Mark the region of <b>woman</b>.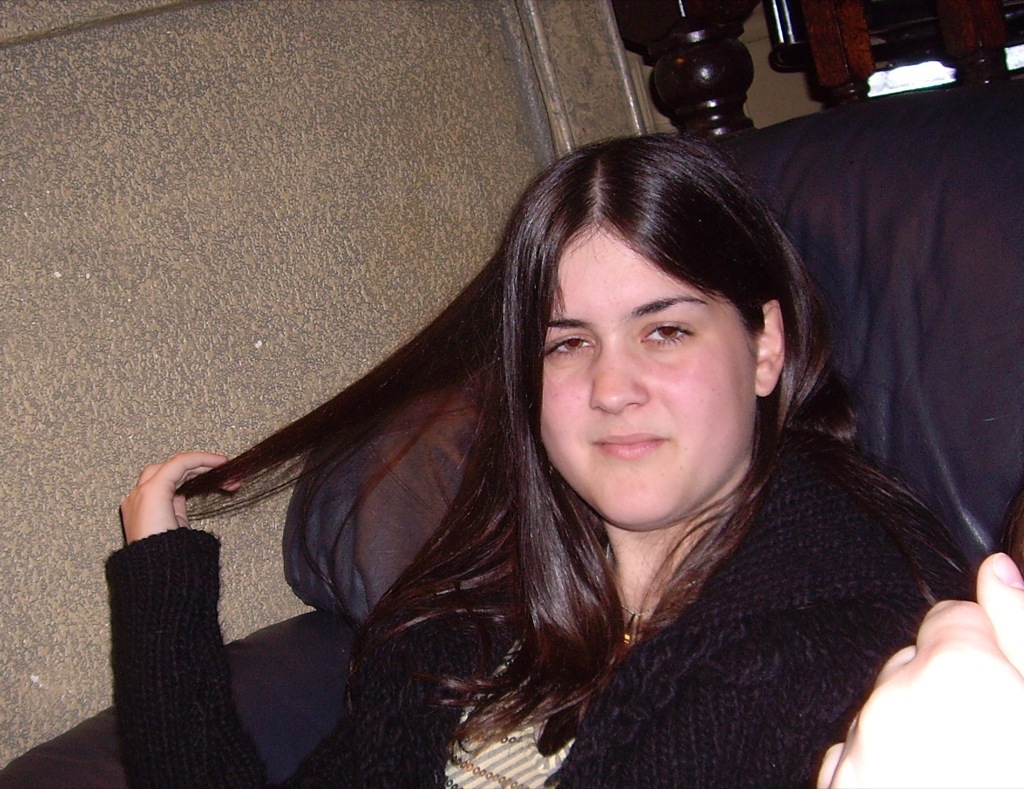
Region: box=[100, 126, 974, 788].
